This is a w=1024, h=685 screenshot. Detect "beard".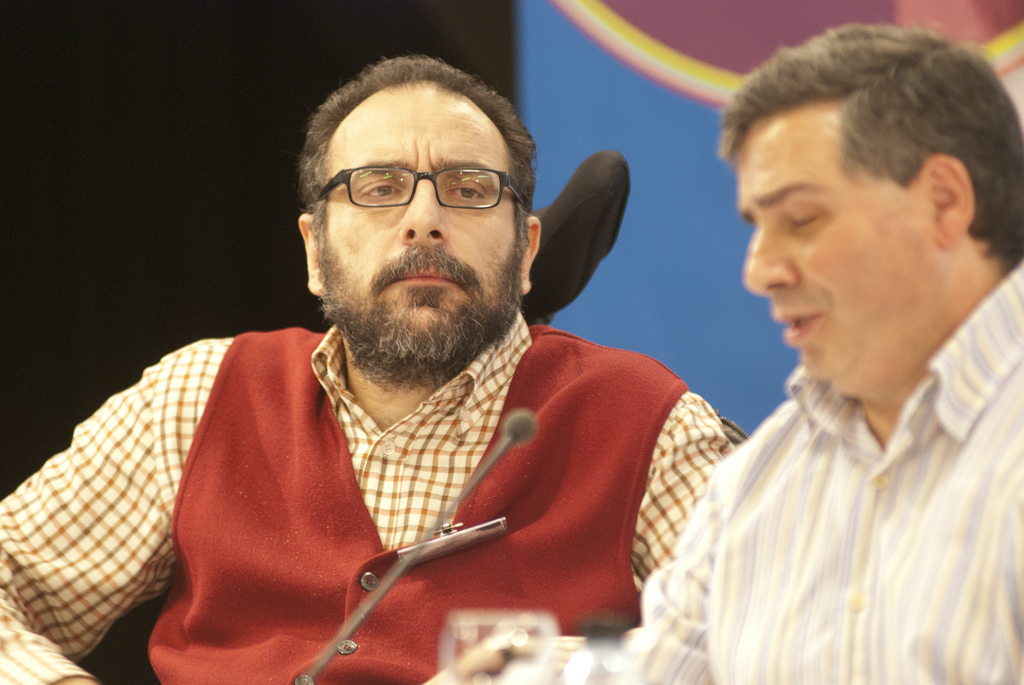
region(317, 216, 529, 391).
